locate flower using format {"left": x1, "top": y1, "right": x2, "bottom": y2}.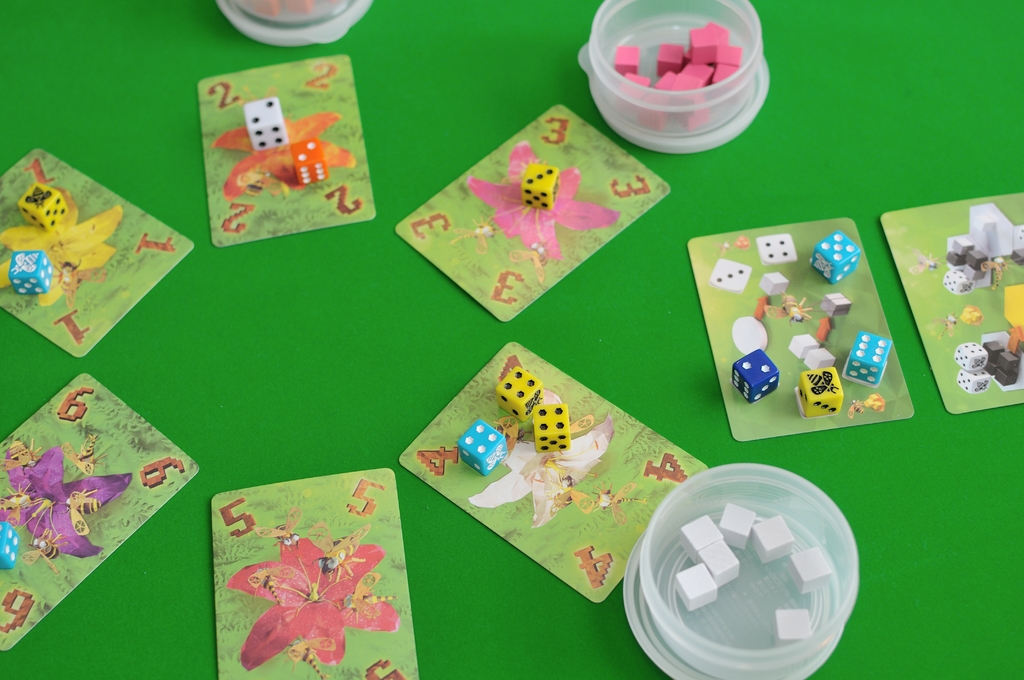
{"left": 467, "top": 137, "right": 623, "bottom": 253}.
